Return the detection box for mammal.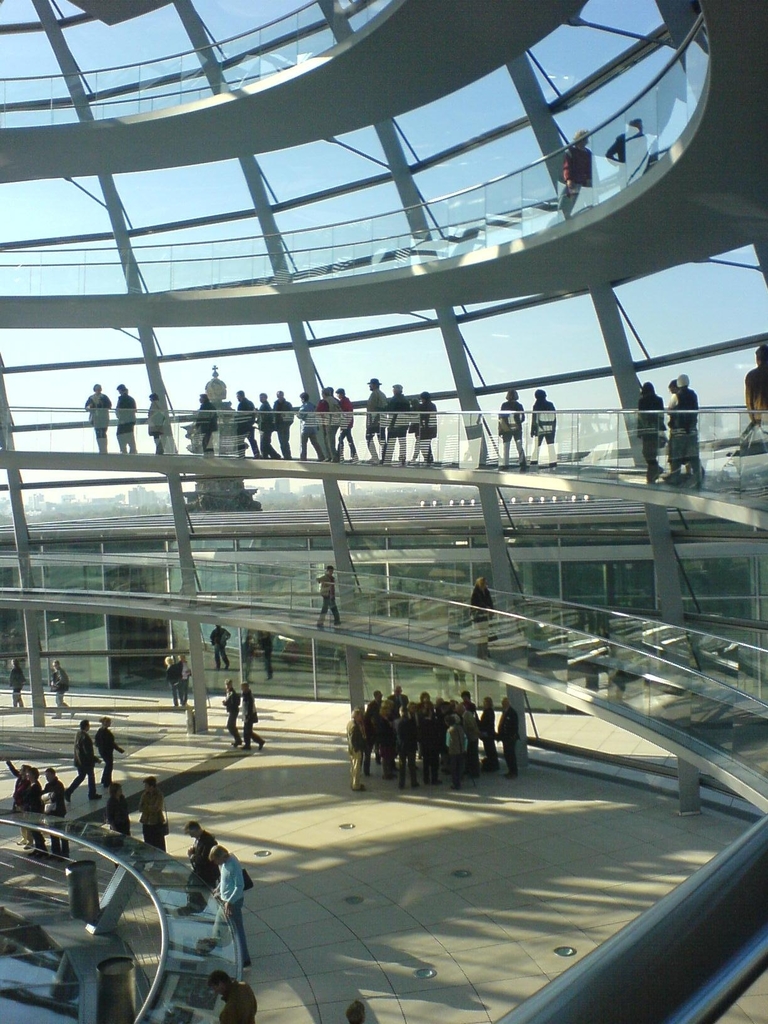
left=182, top=822, right=217, bottom=856.
